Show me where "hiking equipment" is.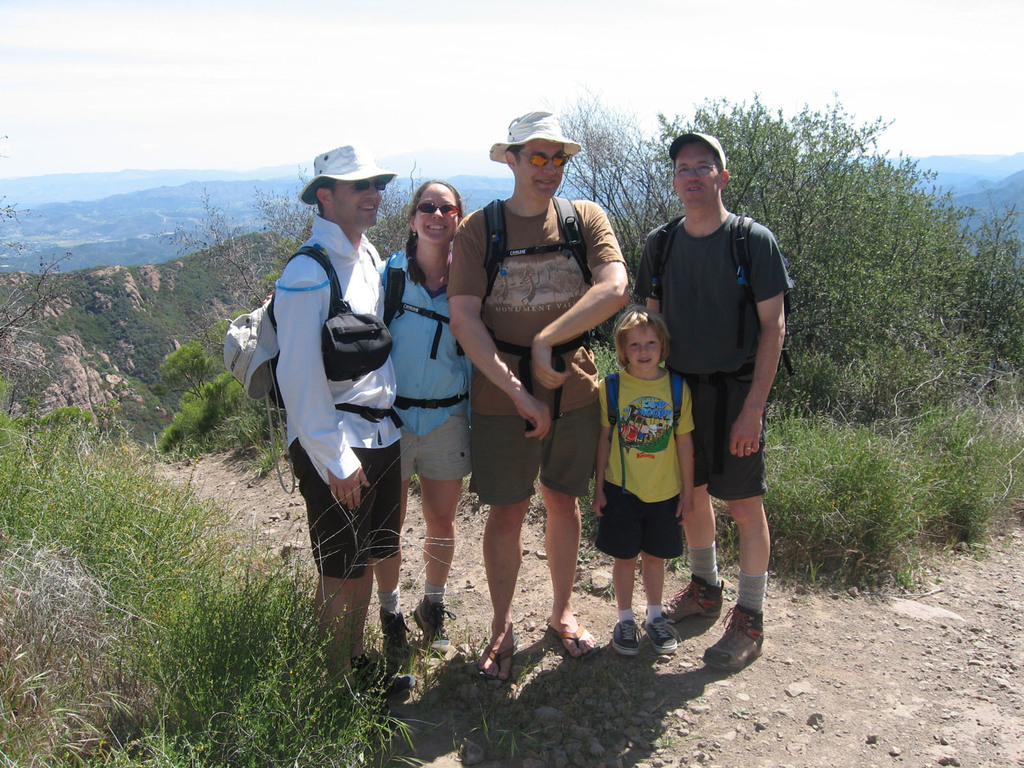
"hiking equipment" is at detection(269, 246, 409, 431).
